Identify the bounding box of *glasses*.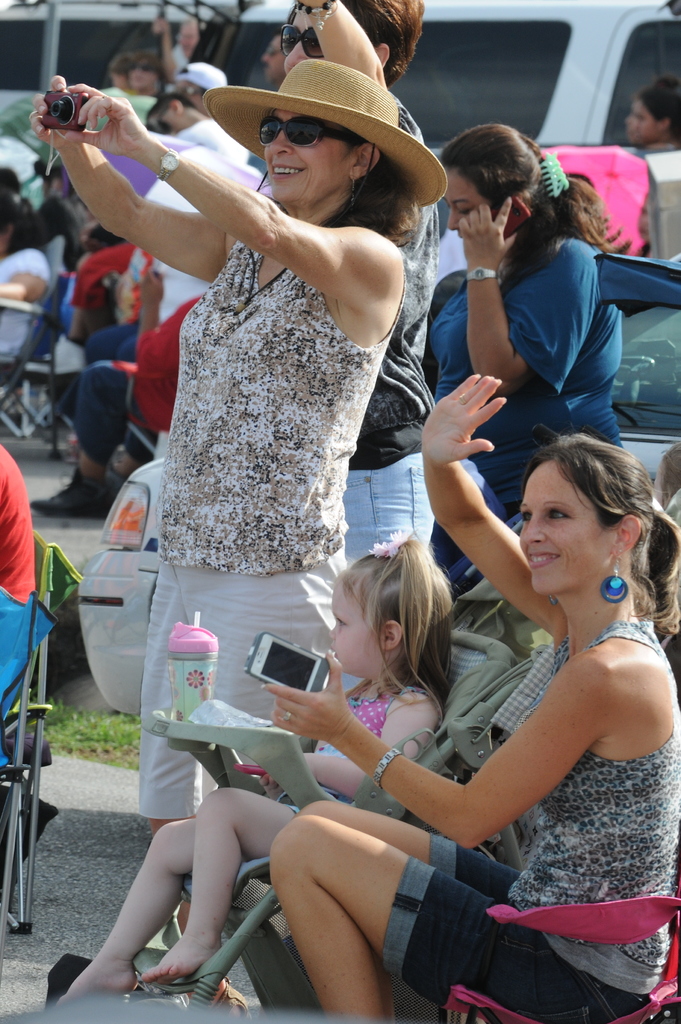
{"left": 255, "top": 114, "right": 374, "bottom": 147}.
